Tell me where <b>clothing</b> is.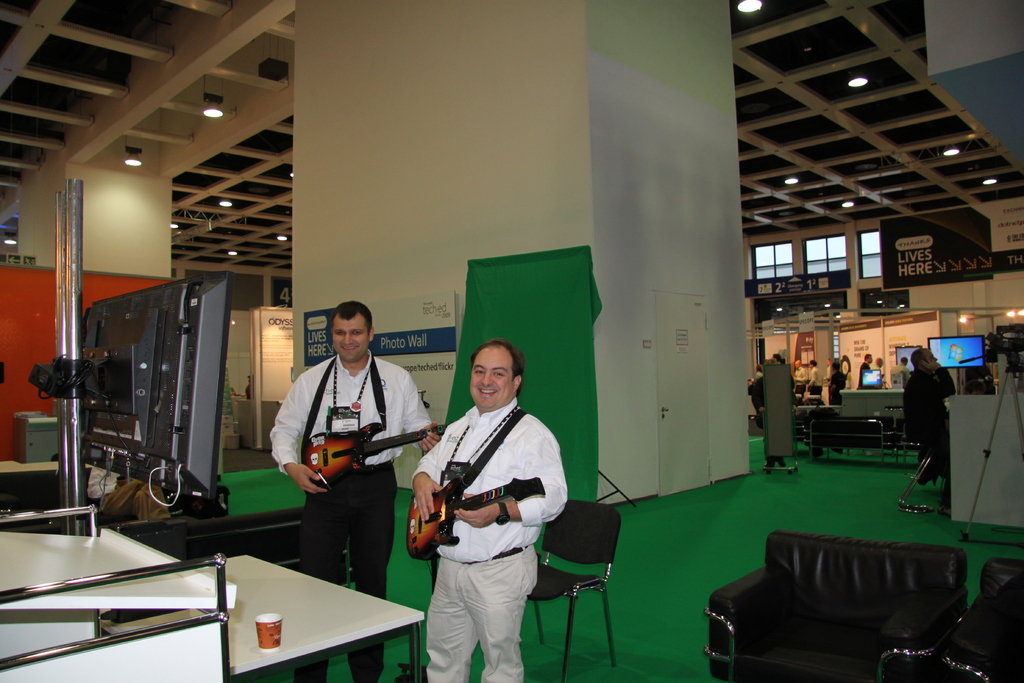
<b>clothing</b> is at {"left": 749, "top": 373, "right": 790, "bottom": 460}.
